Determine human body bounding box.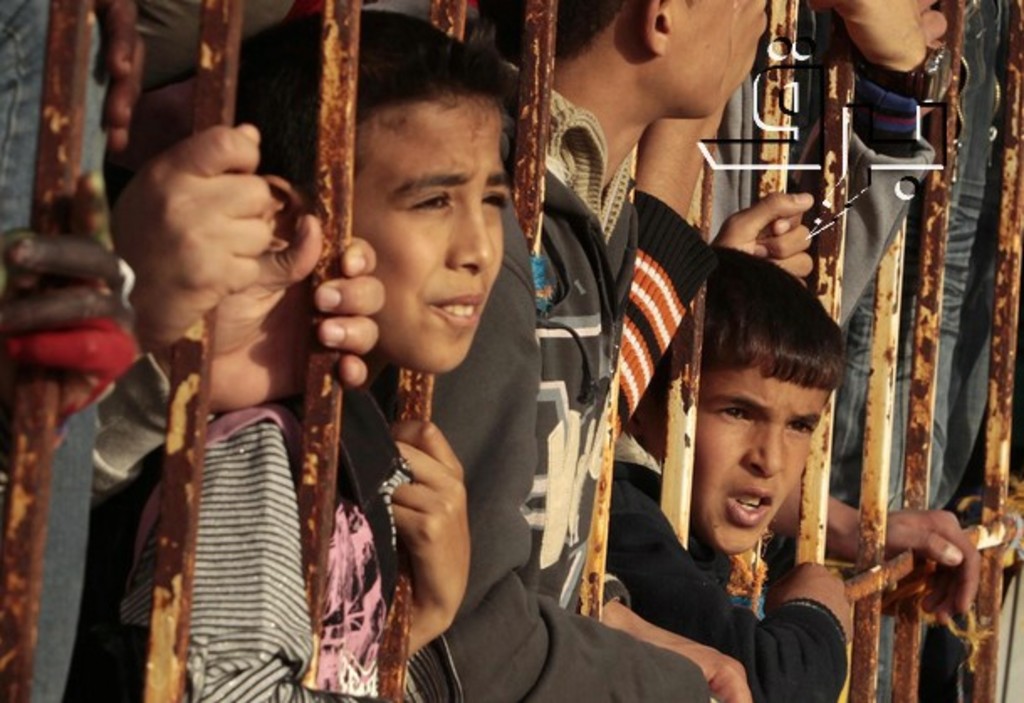
Determined: 426 0 767 701.
